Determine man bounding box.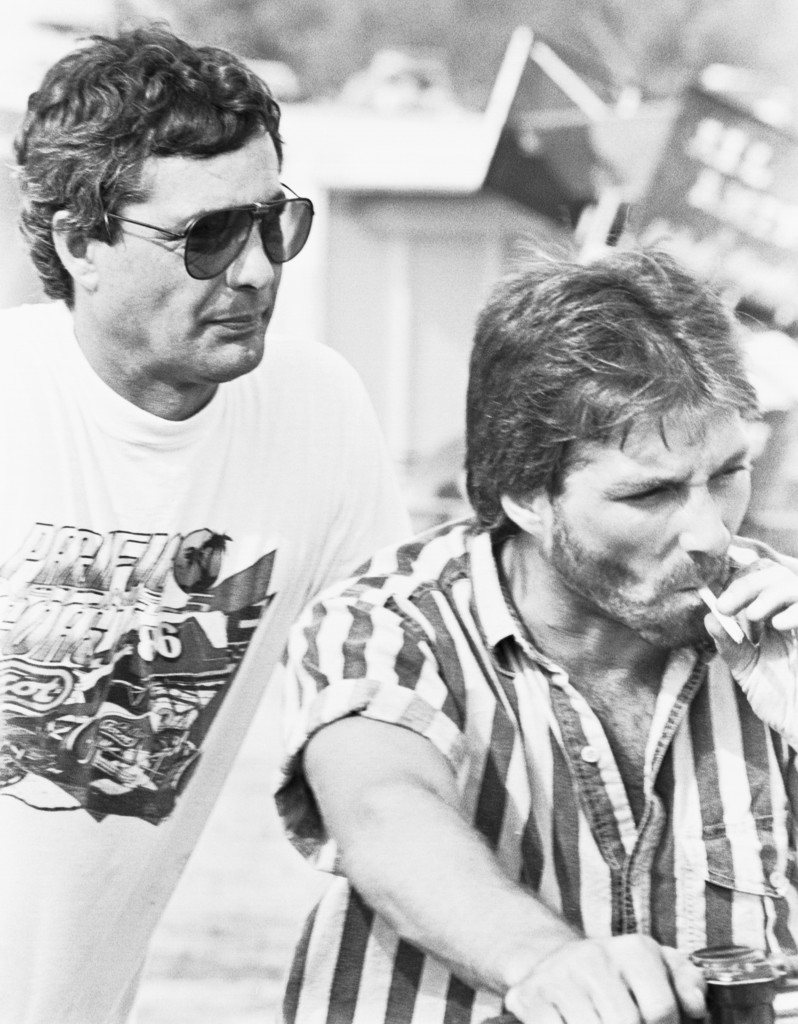
Determined: (251, 213, 797, 1017).
